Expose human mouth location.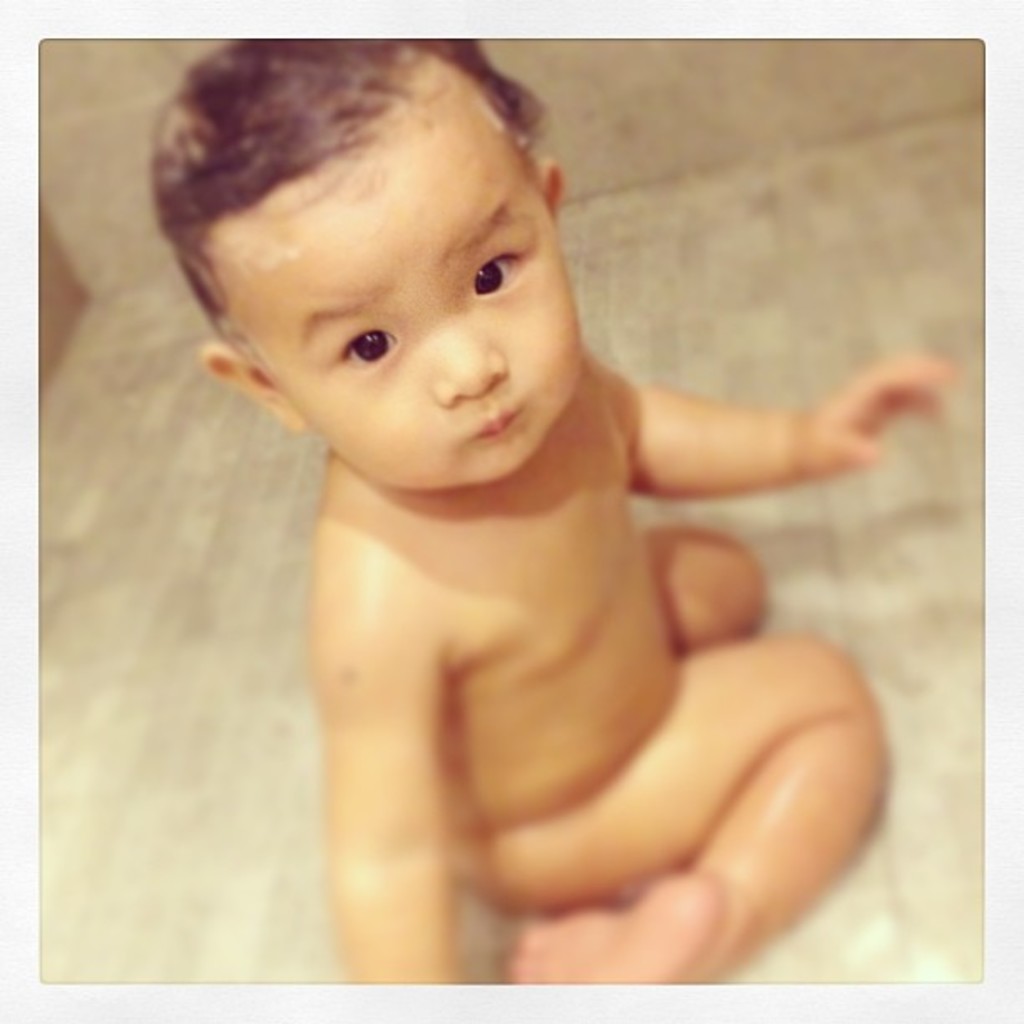
Exposed at l=472, t=407, r=522, b=438.
